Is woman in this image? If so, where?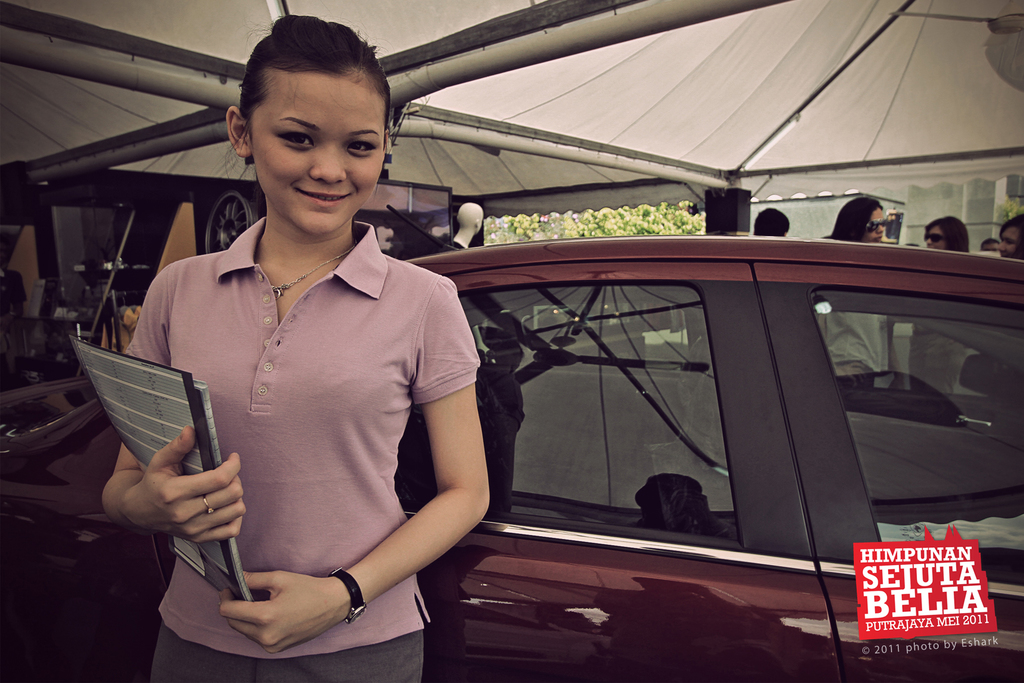
Yes, at 100, 7, 511, 682.
